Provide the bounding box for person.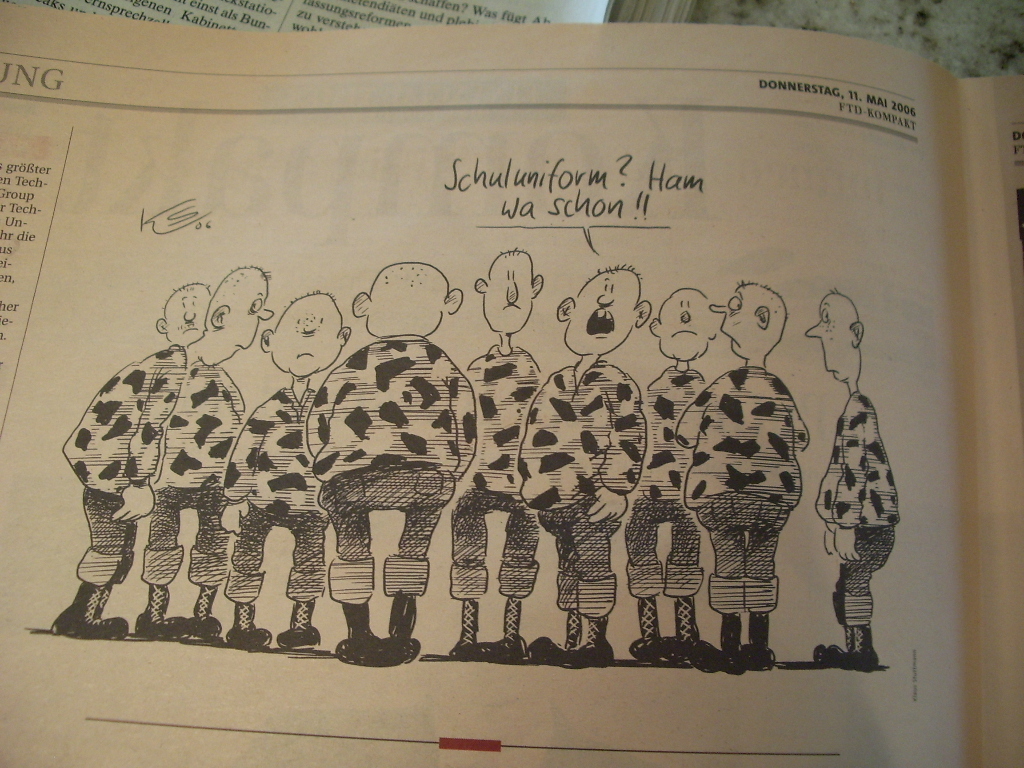
(132,264,280,645).
